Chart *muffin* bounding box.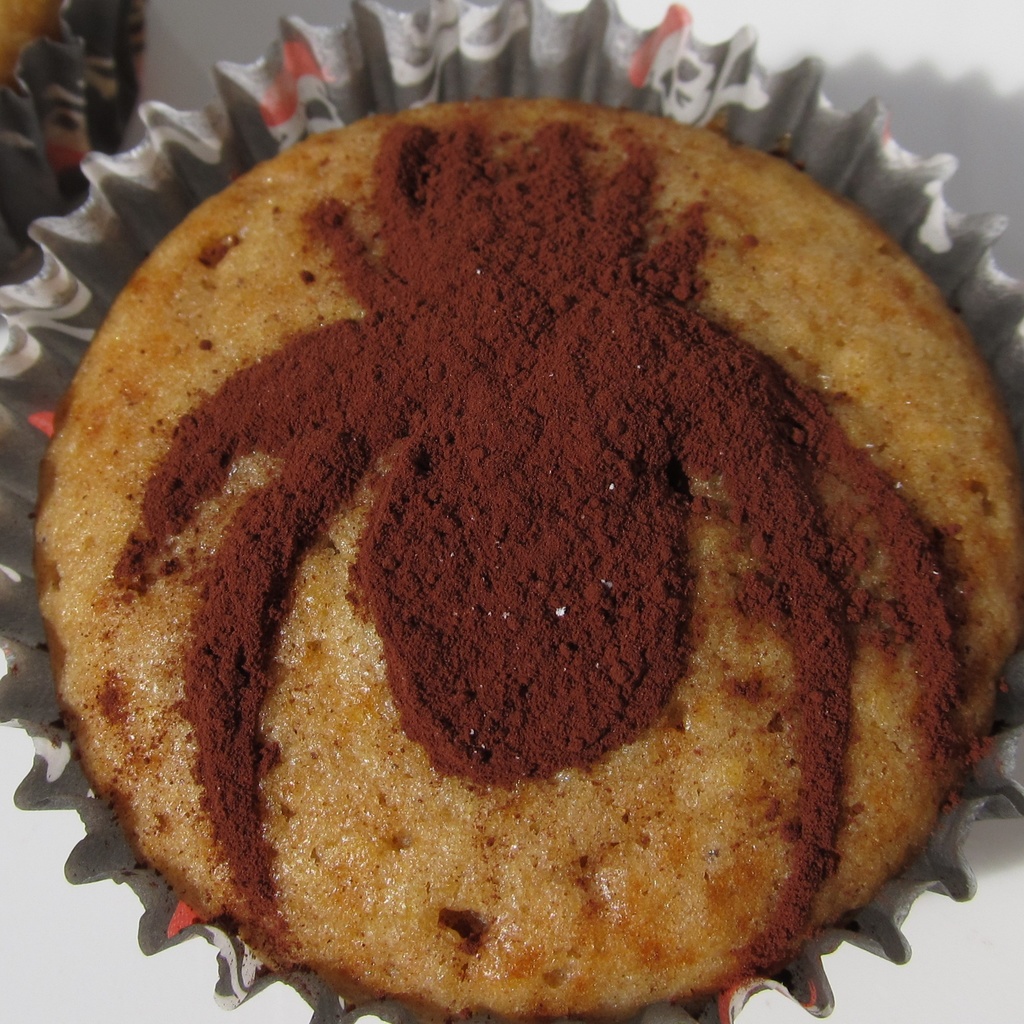
Charted: locate(0, 0, 1023, 1023).
